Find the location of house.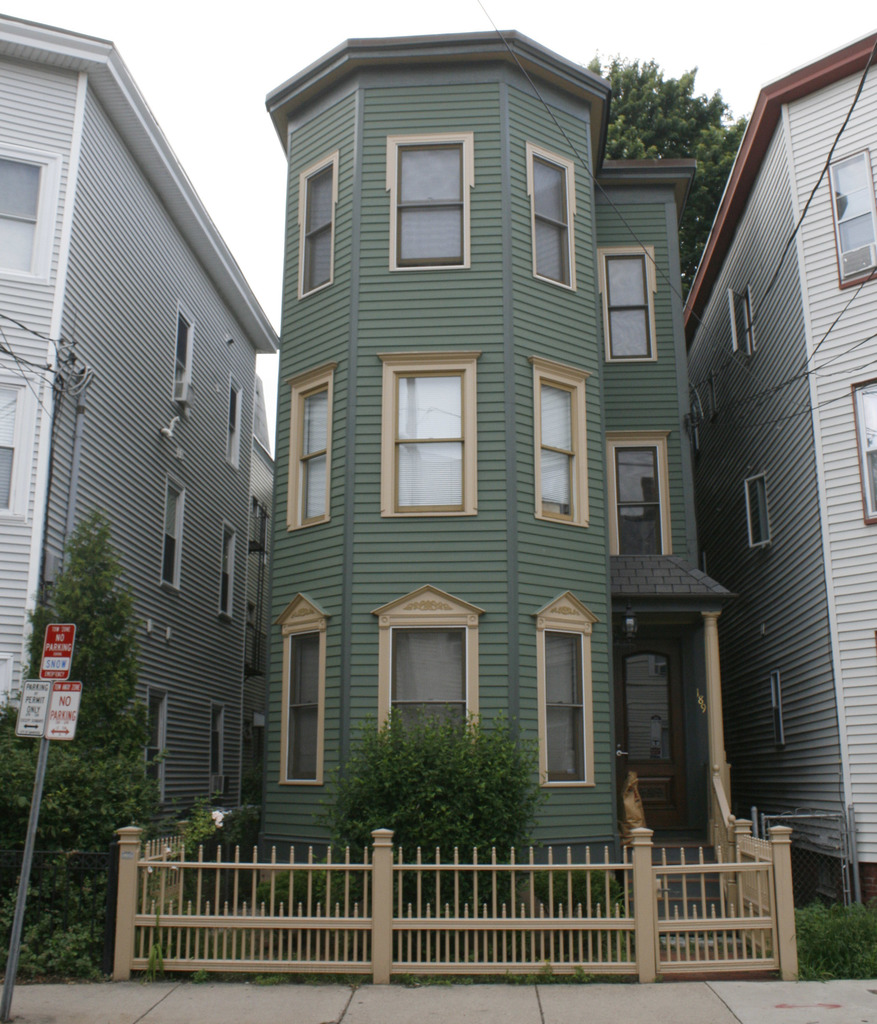
Location: 0:6:283:986.
